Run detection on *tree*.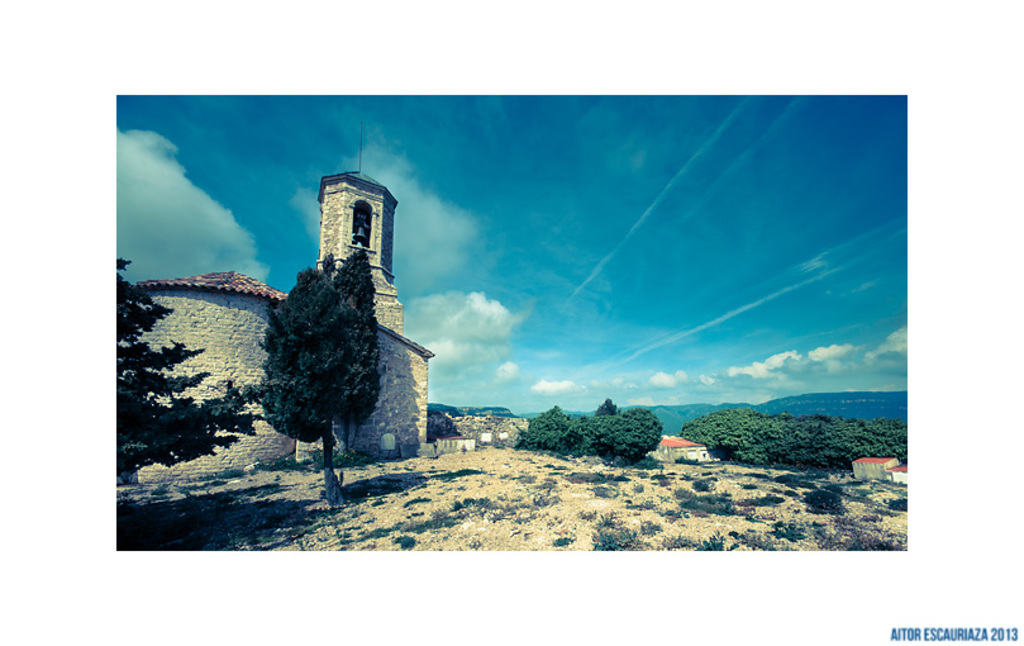
Result: 872/417/909/465.
